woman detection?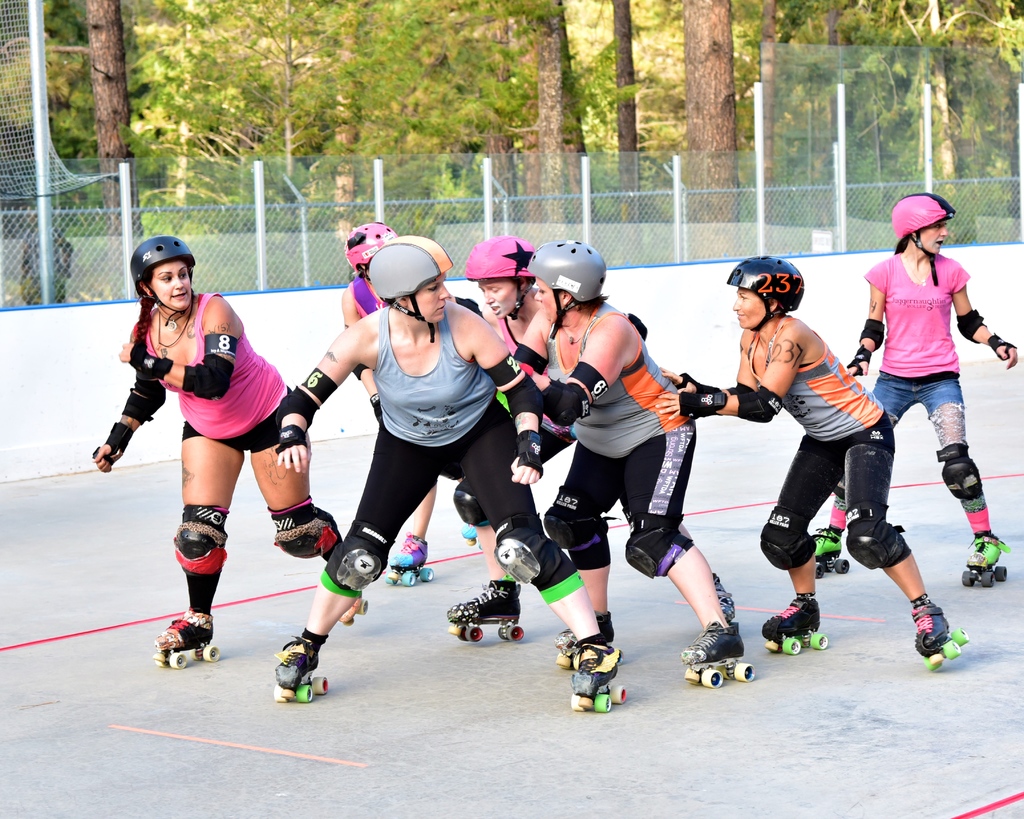
crop(653, 252, 948, 649)
